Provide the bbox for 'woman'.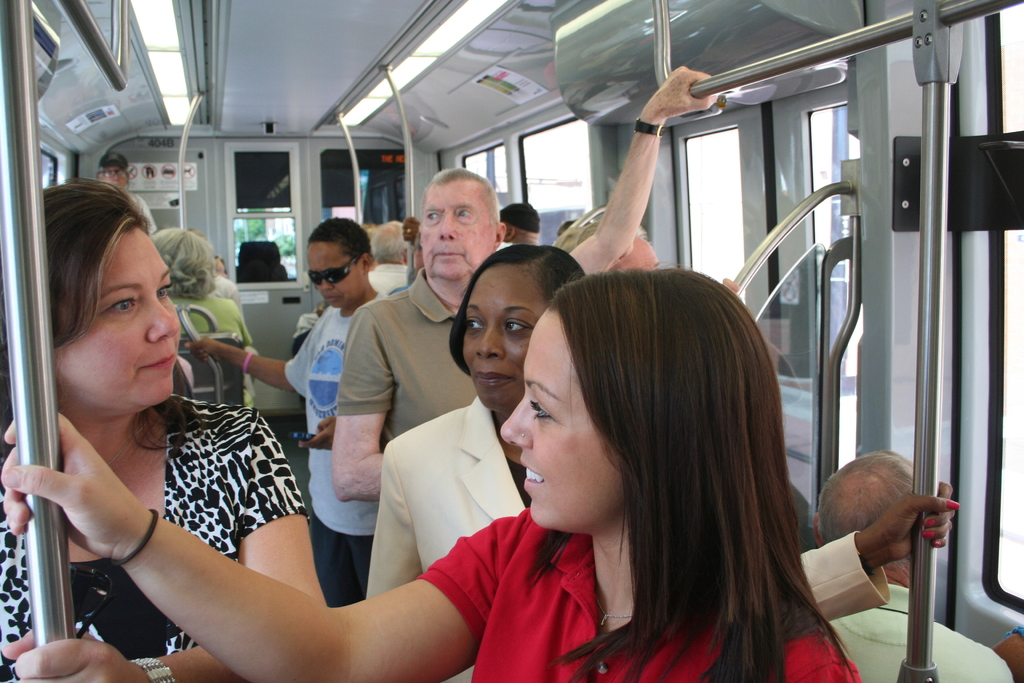
x1=150 y1=224 x2=264 y2=445.
